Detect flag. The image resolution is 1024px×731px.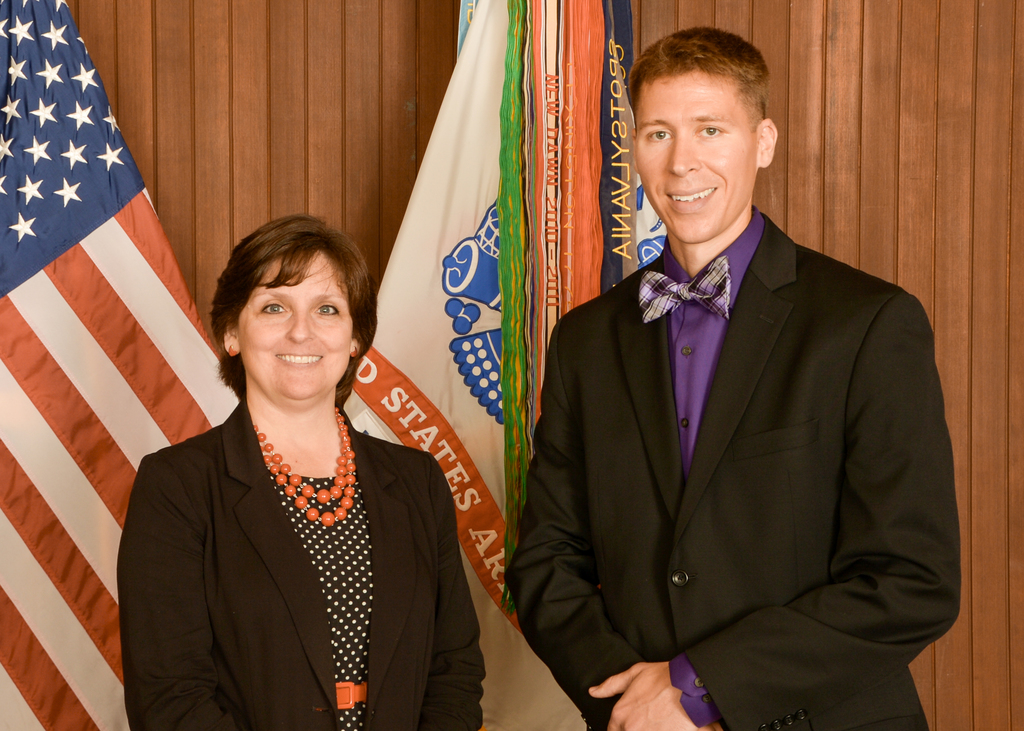
342/0/663/730.
